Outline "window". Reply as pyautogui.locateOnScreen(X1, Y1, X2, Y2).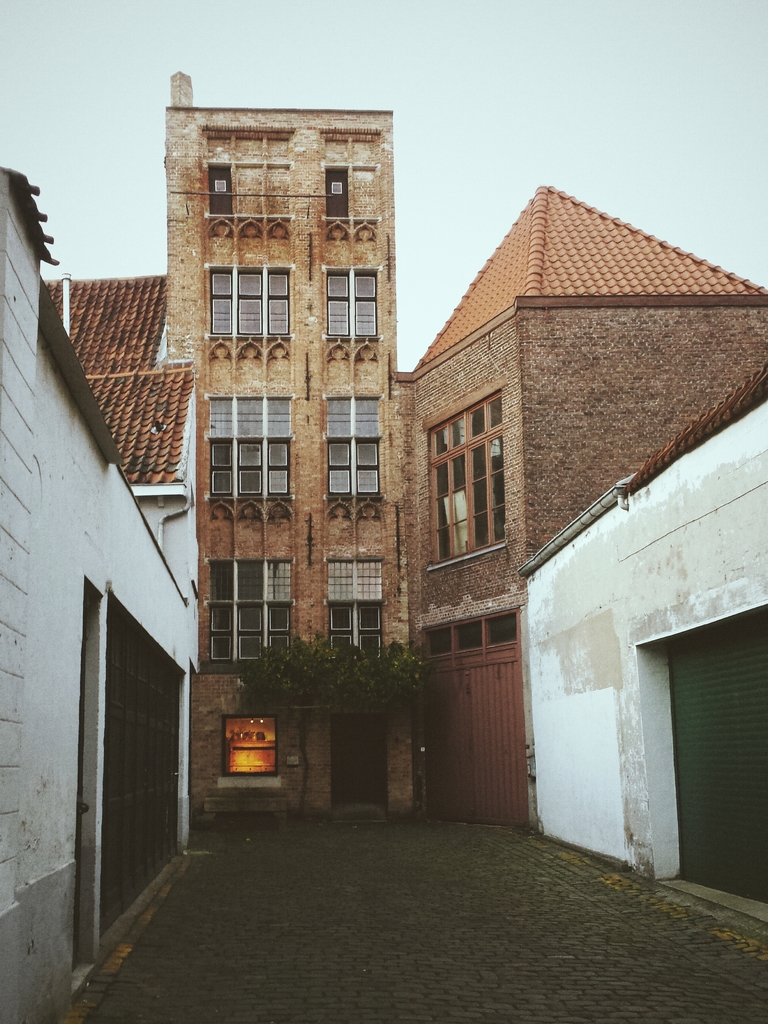
pyautogui.locateOnScreen(324, 397, 385, 504).
